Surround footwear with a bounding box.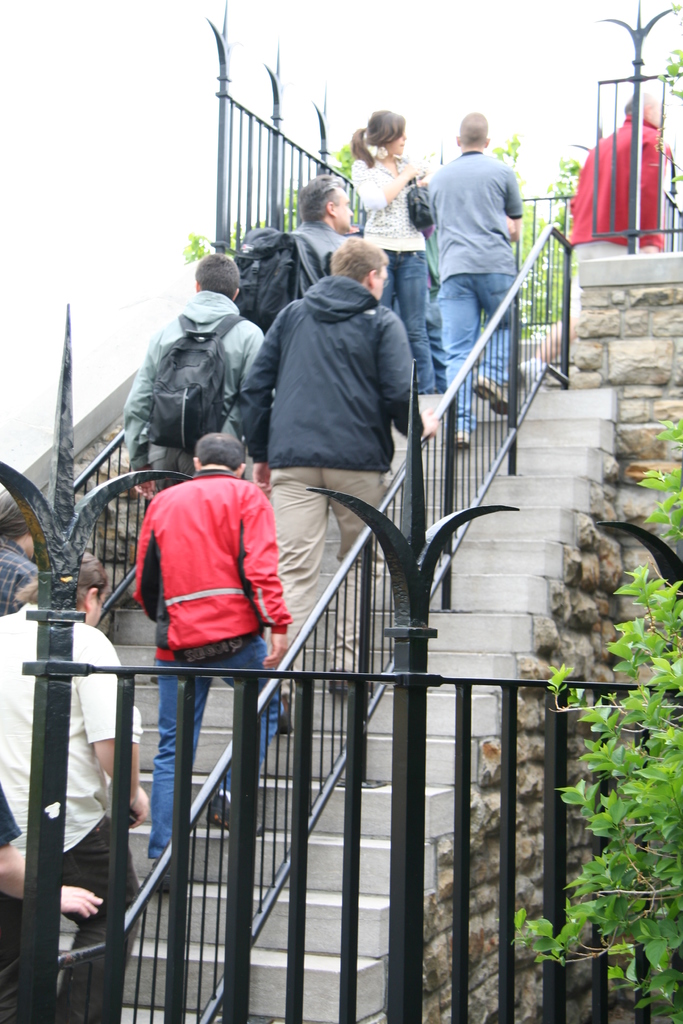
locate(473, 369, 526, 414).
